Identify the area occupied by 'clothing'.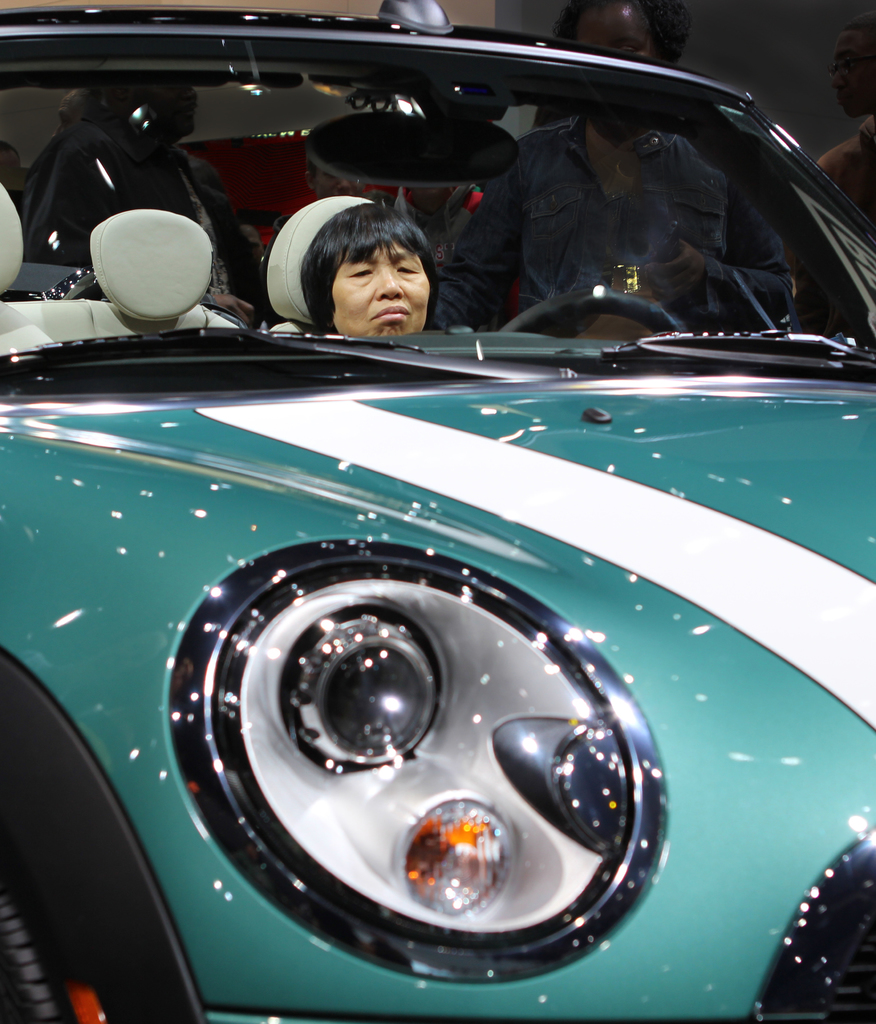
Area: pyautogui.locateOnScreen(431, 120, 801, 330).
